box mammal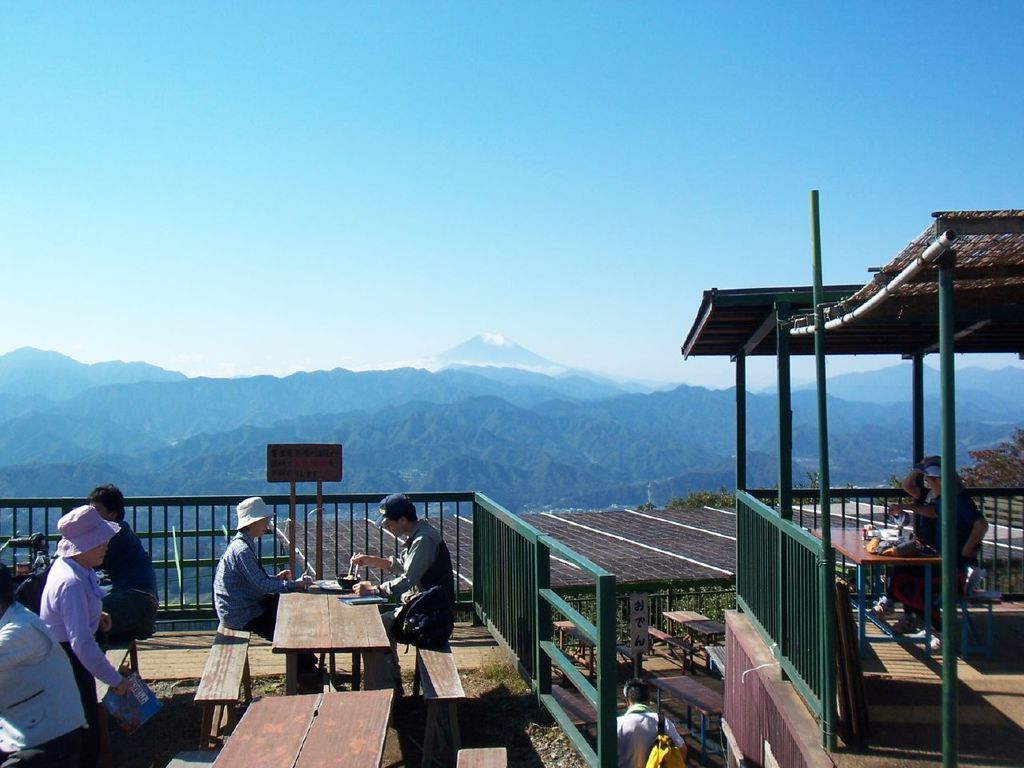
(0,560,66,758)
